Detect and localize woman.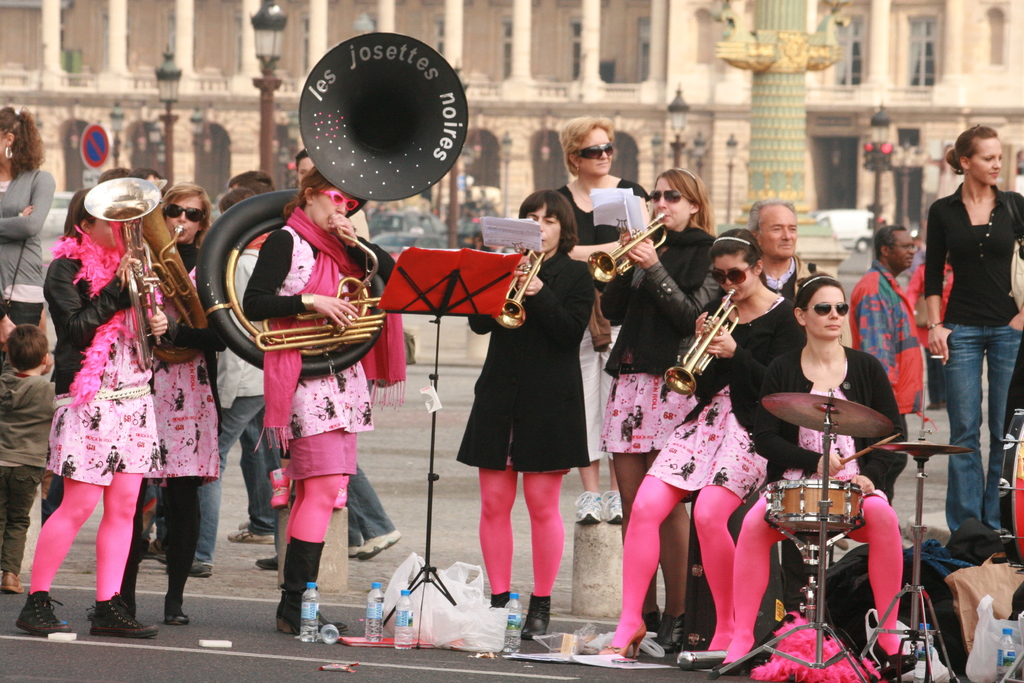
Localized at x1=600 y1=168 x2=724 y2=650.
